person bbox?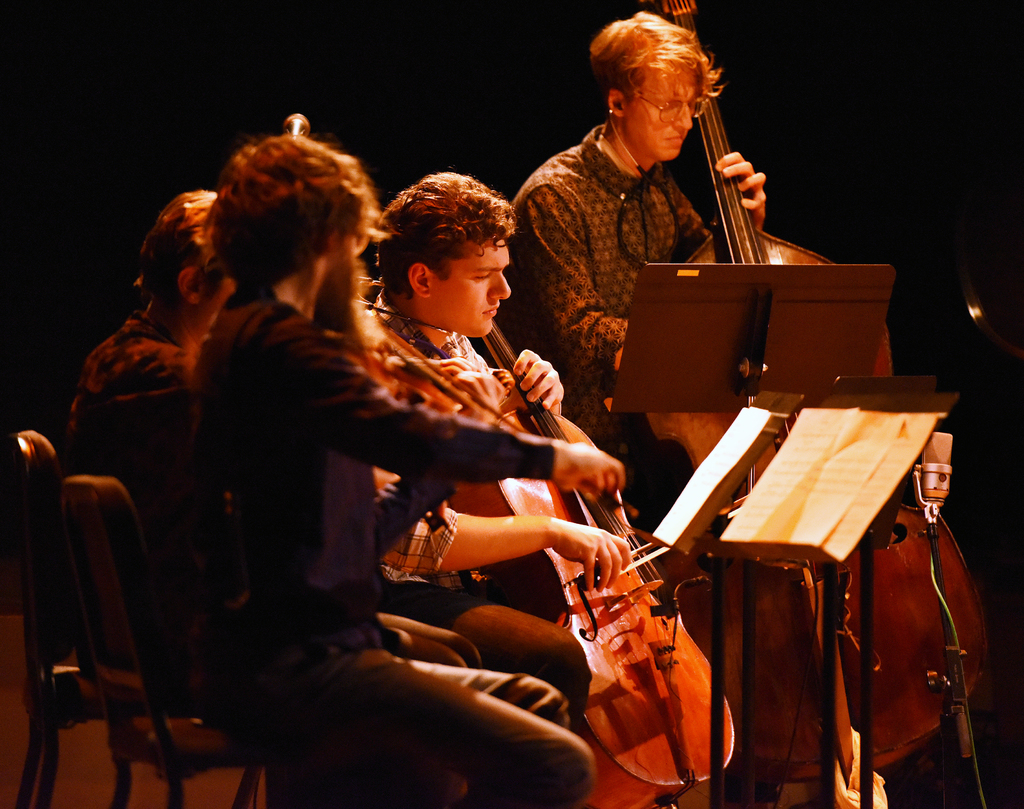
<bbox>218, 136, 610, 808</bbox>
